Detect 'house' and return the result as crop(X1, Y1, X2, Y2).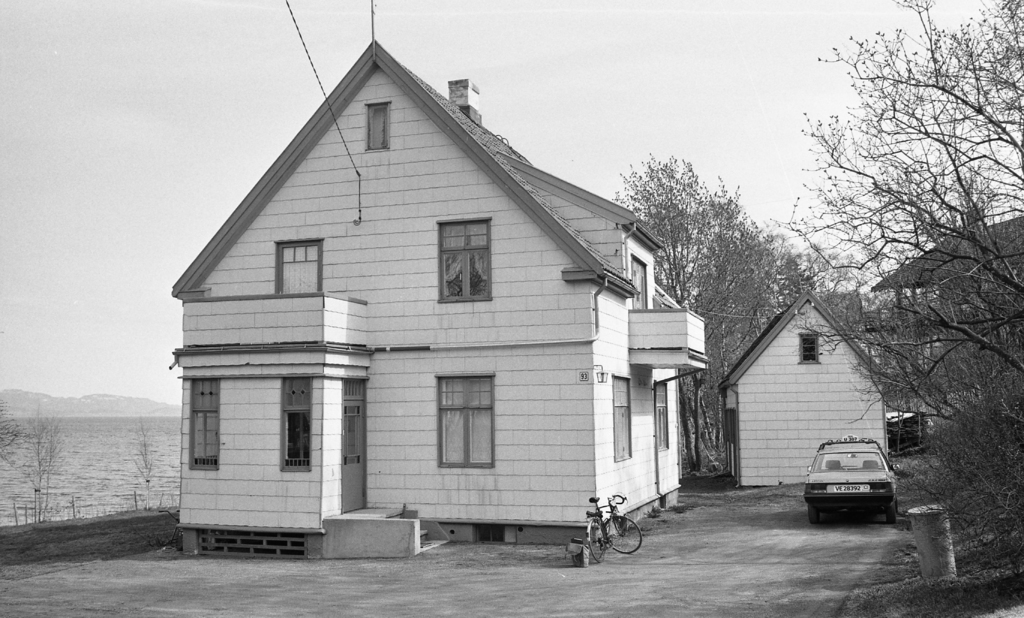
crop(172, 0, 709, 558).
